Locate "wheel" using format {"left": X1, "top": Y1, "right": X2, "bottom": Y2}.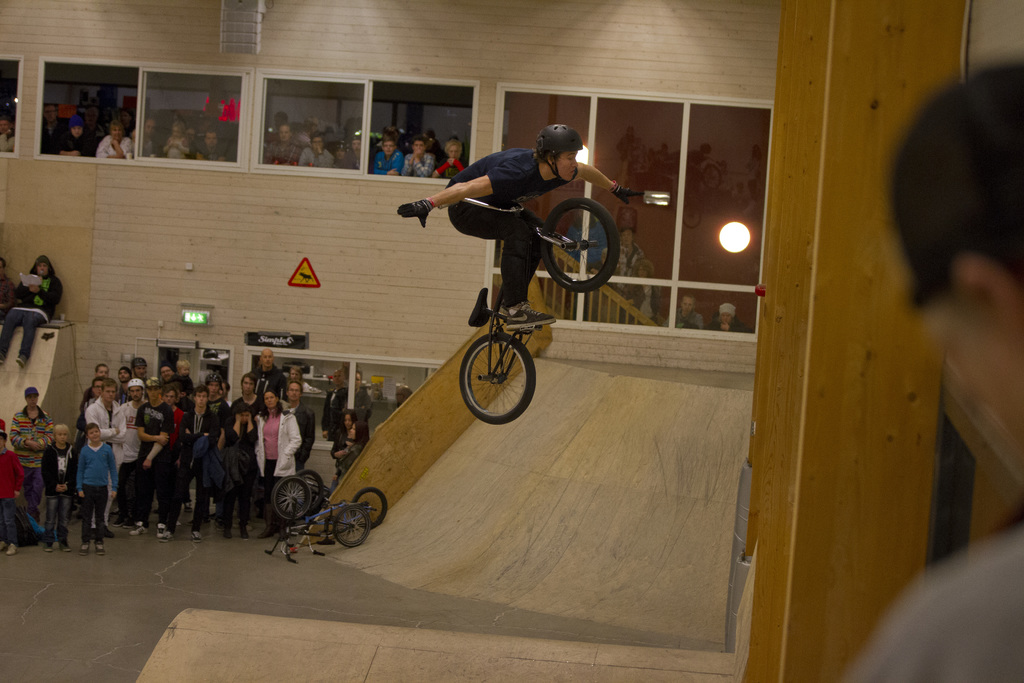
{"left": 348, "top": 486, "right": 388, "bottom": 531}.
